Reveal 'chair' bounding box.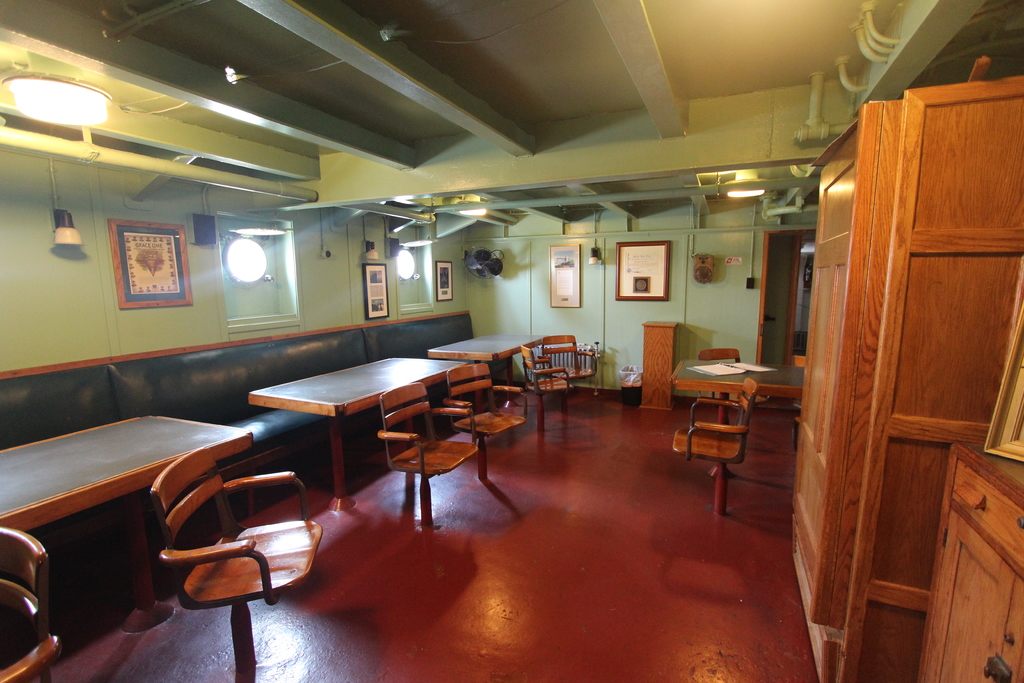
Revealed: <region>540, 332, 602, 391</region>.
